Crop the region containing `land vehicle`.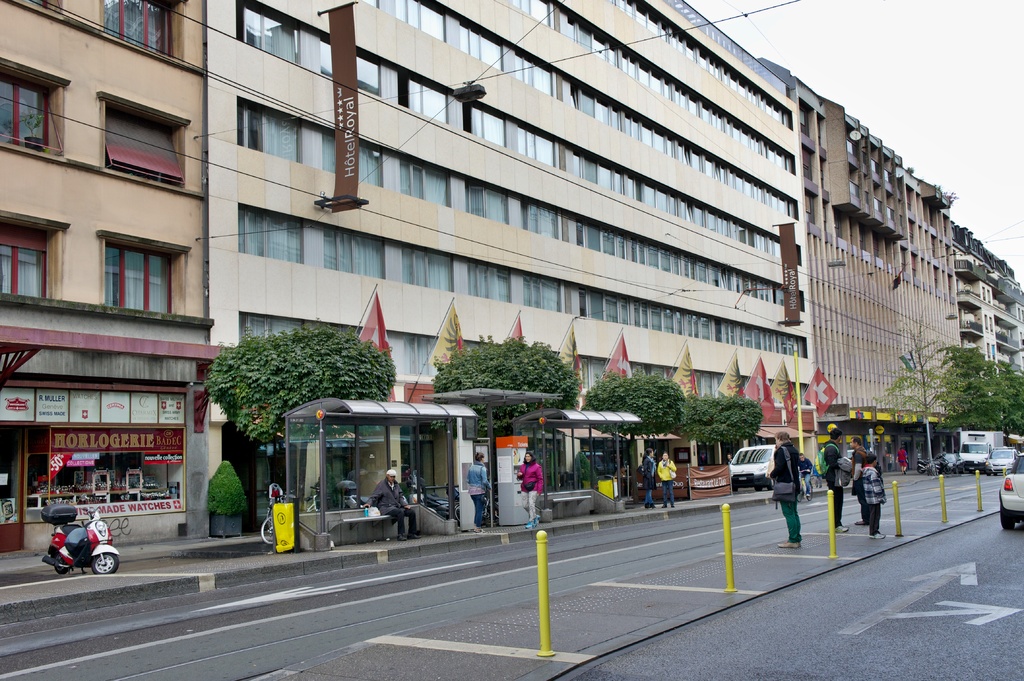
Crop region: [957,427,1005,474].
